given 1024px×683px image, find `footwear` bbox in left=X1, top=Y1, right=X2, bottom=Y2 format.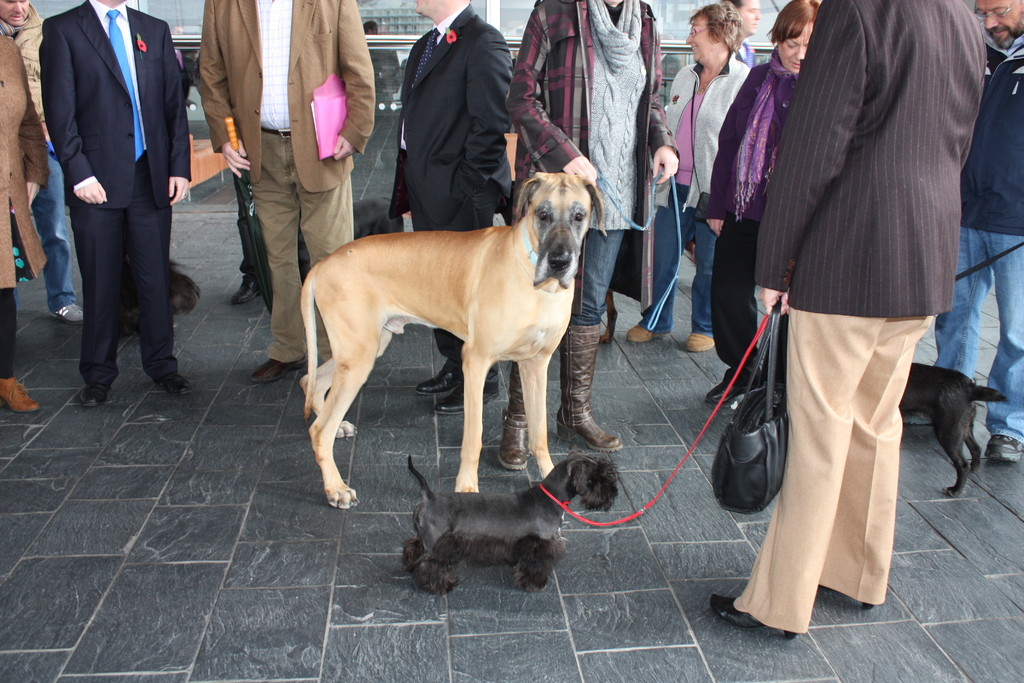
left=156, top=373, right=189, bottom=399.
